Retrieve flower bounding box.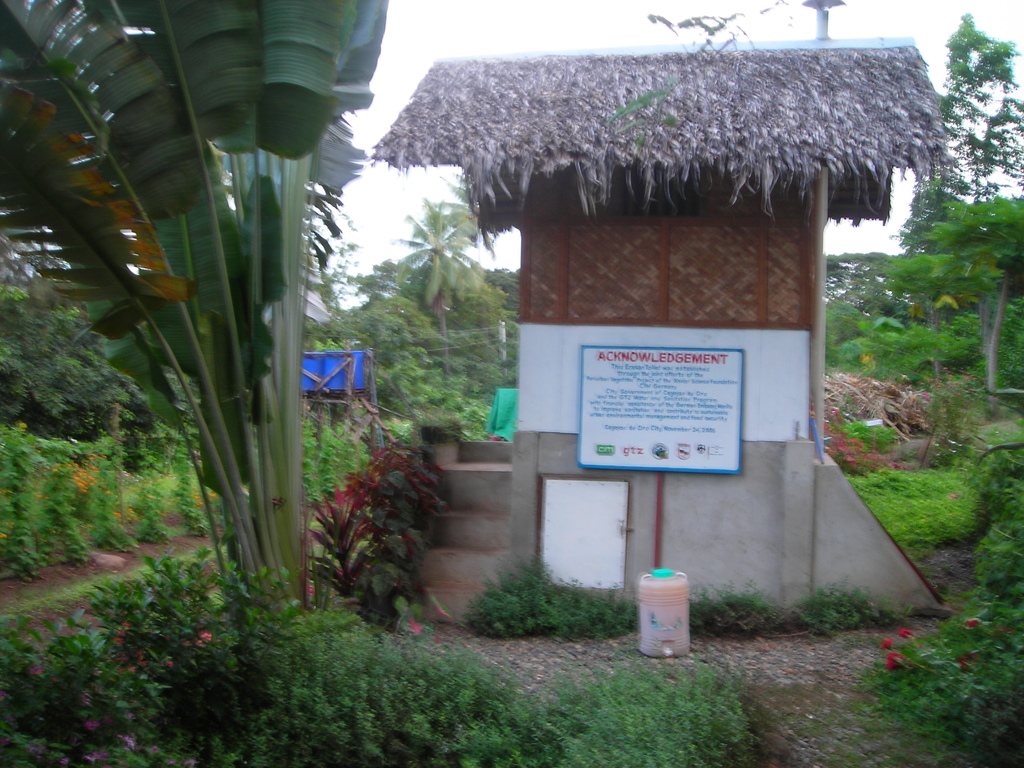
Bounding box: box(26, 664, 42, 675).
